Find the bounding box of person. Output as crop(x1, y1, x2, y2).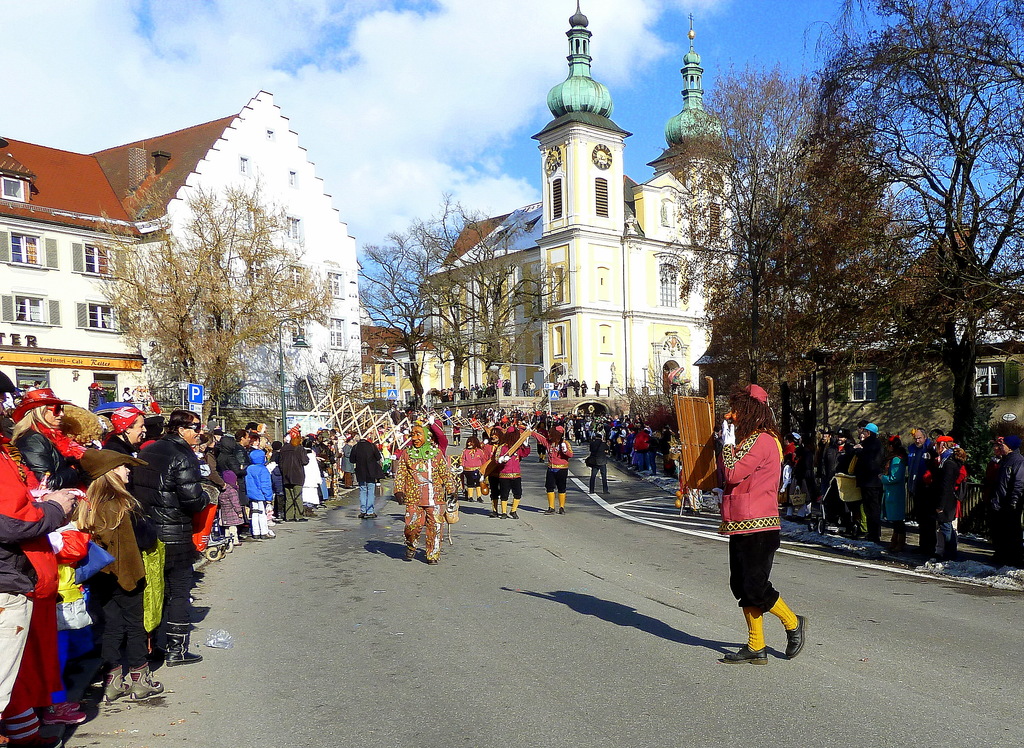
crop(846, 421, 881, 539).
